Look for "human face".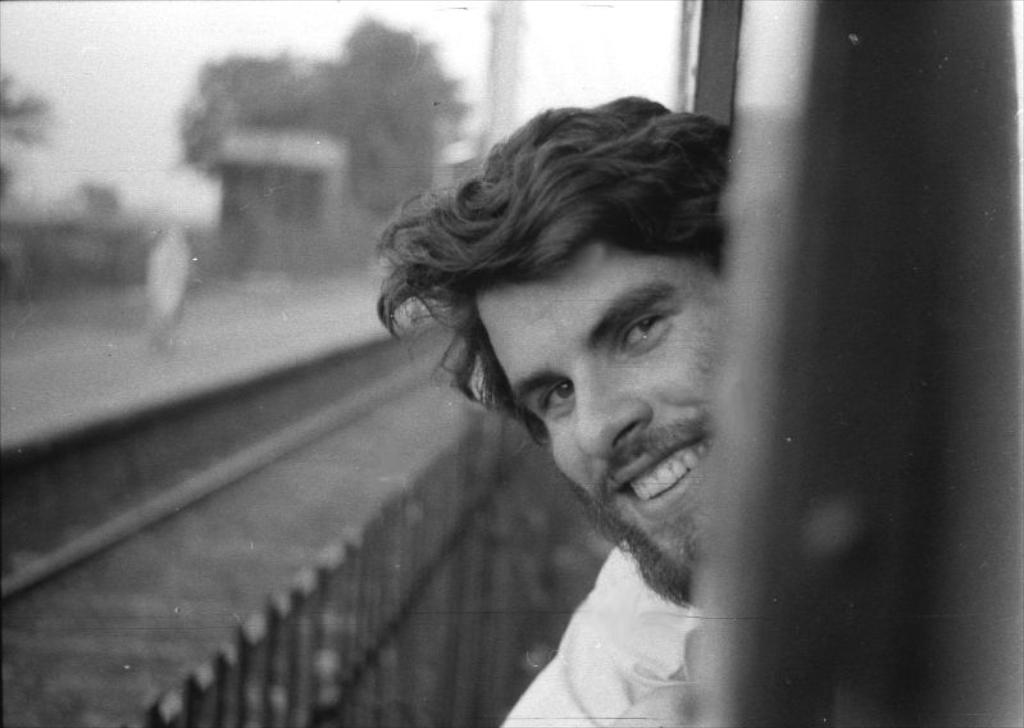
Found: (469,240,723,605).
